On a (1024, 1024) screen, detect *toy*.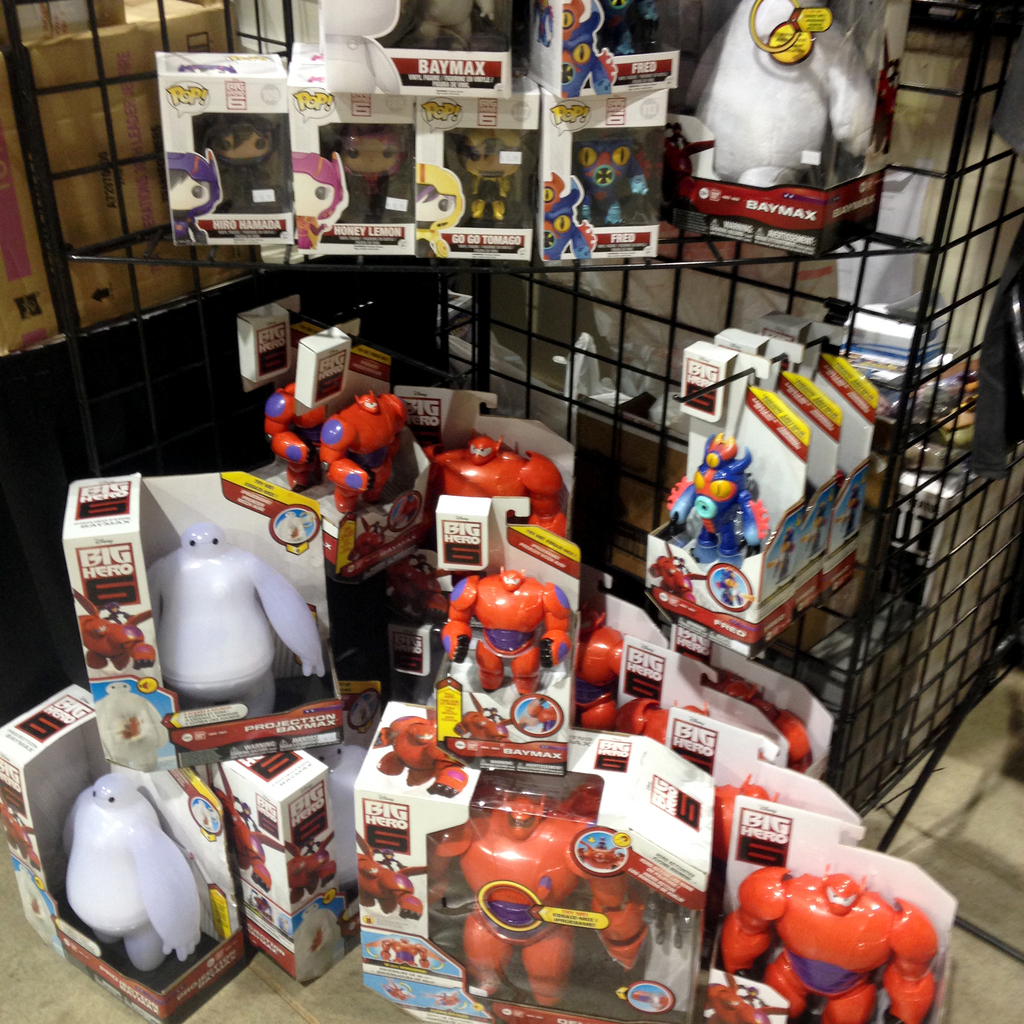
Rect(0, 803, 37, 848).
